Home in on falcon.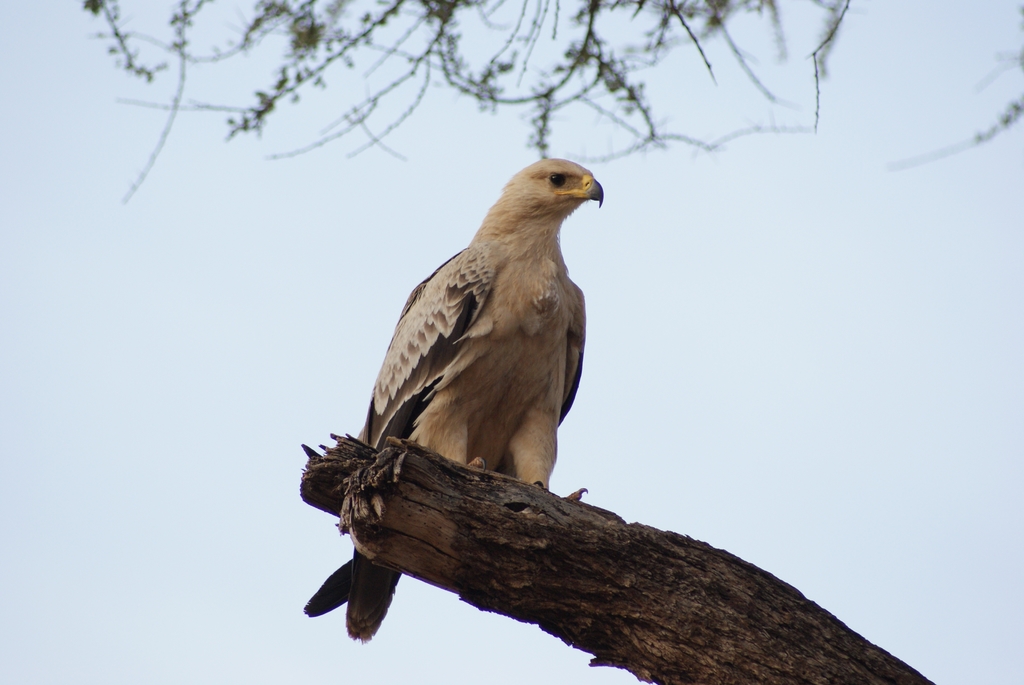
Homed in at 301,159,604,644.
